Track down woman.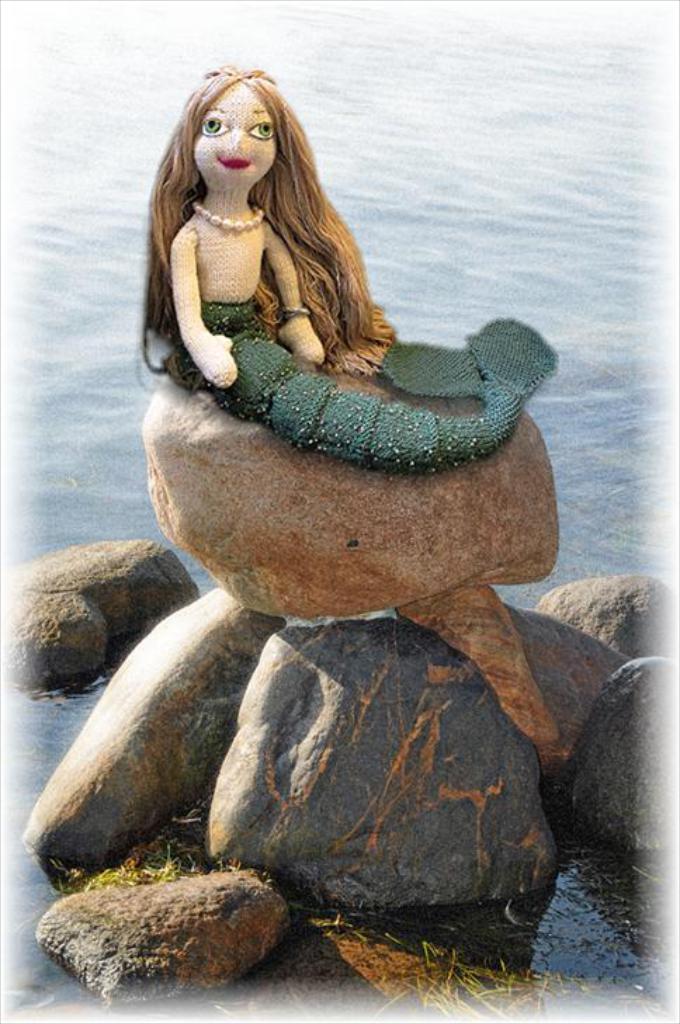
Tracked to 115 46 568 791.
